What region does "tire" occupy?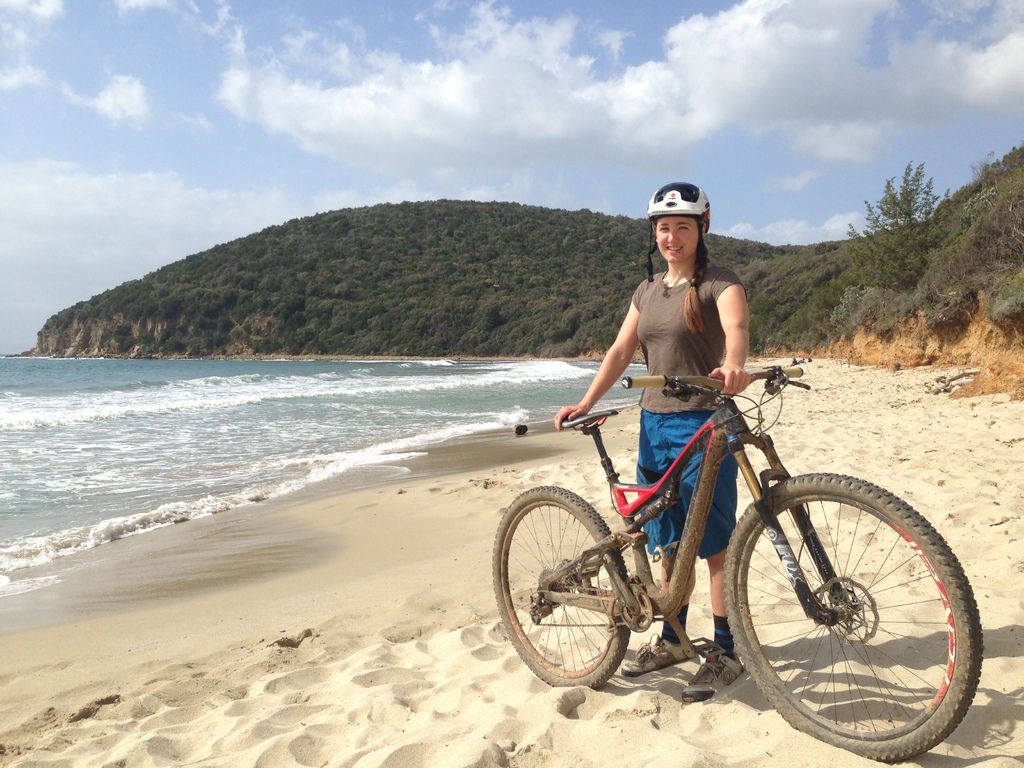
<box>492,482,628,685</box>.
